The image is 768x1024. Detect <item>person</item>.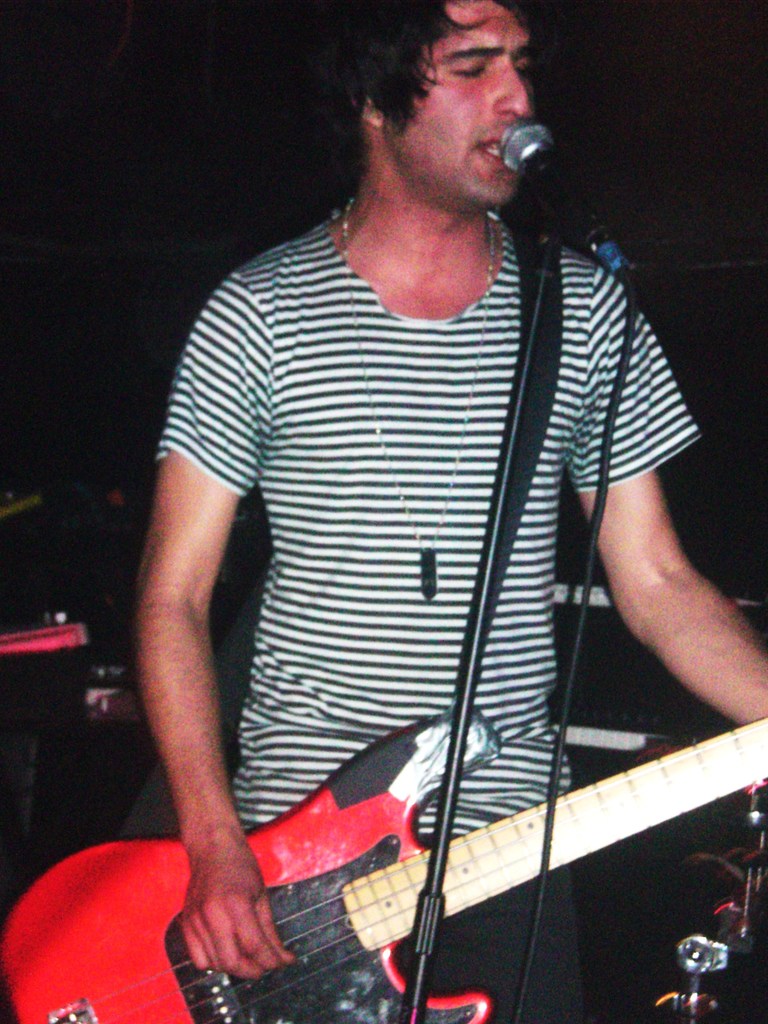
Detection: 85/17/719/1014.
